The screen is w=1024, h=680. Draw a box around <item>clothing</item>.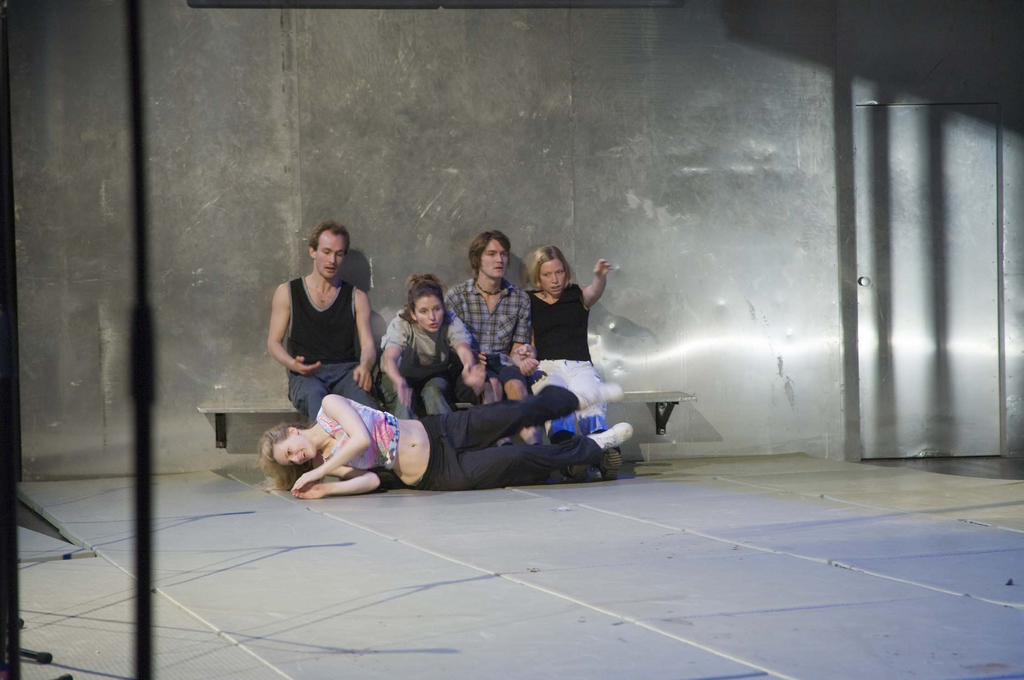
bbox=(516, 277, 593, 394).
